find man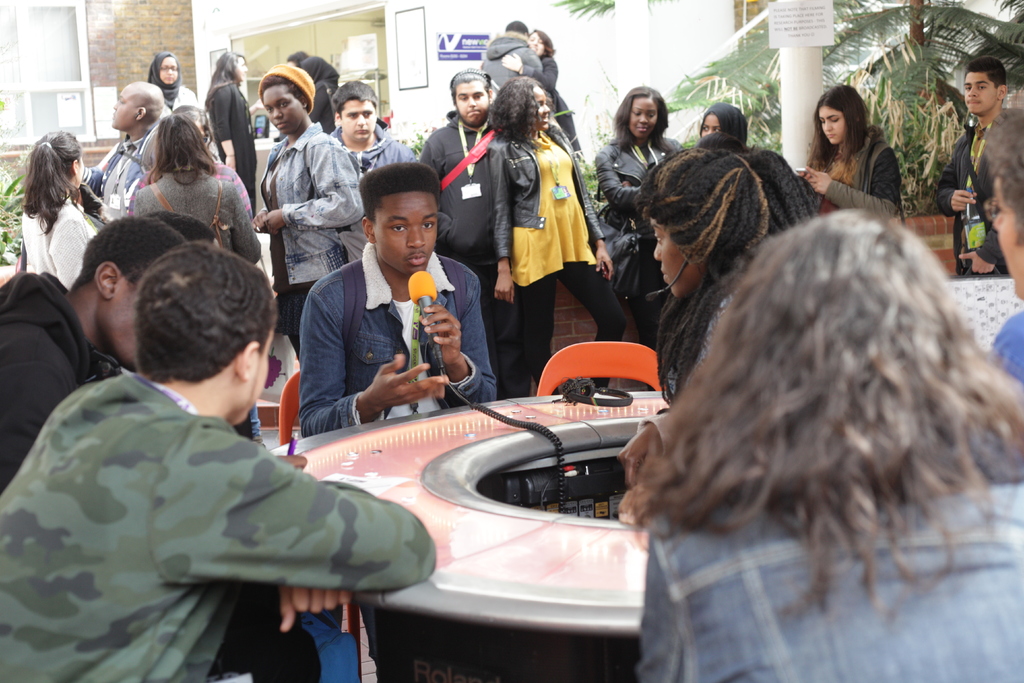
select_region(329, 79, 419, 256)
